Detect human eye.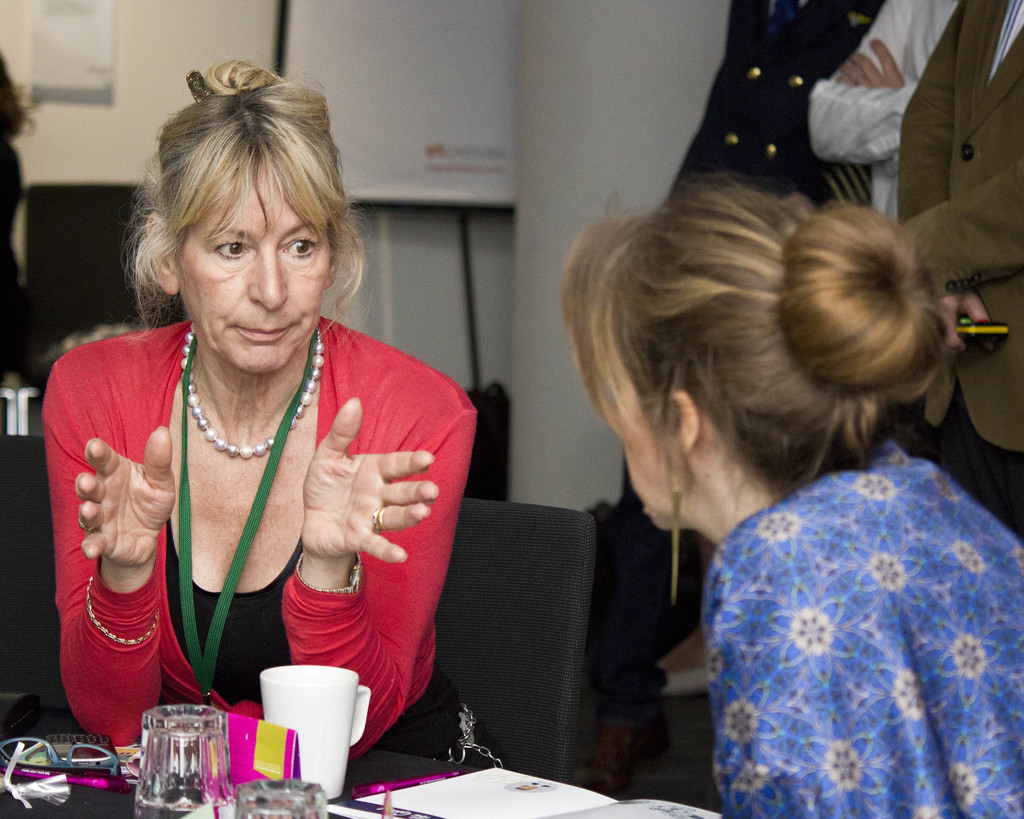
Detected at <box>208,241,254,260</box>.
